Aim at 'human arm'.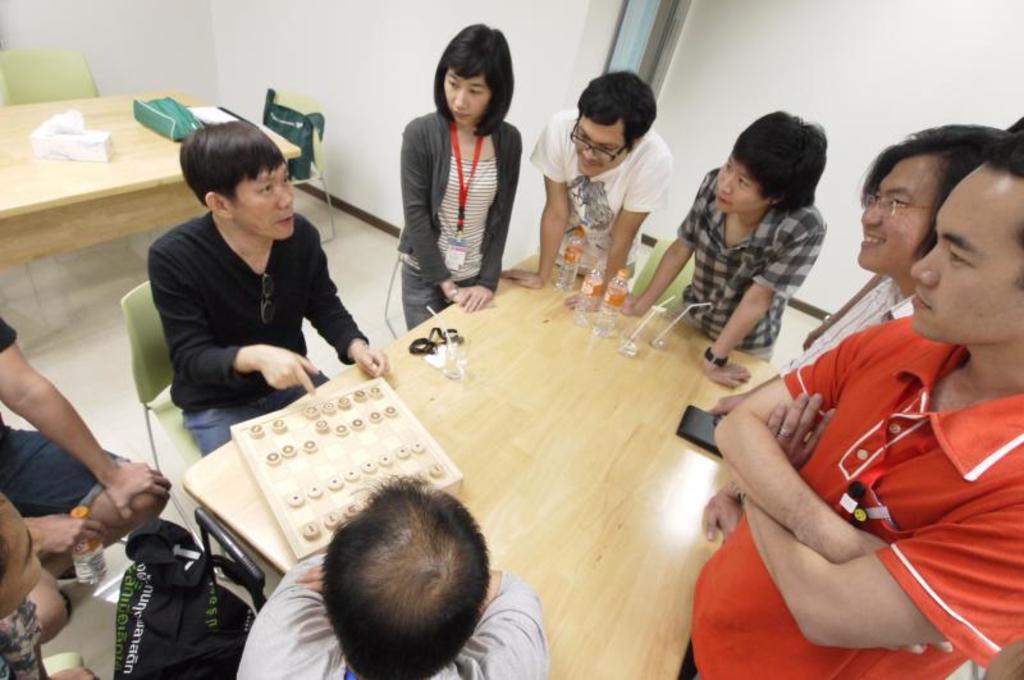
Aimed at [709, 314, 959, 654].
